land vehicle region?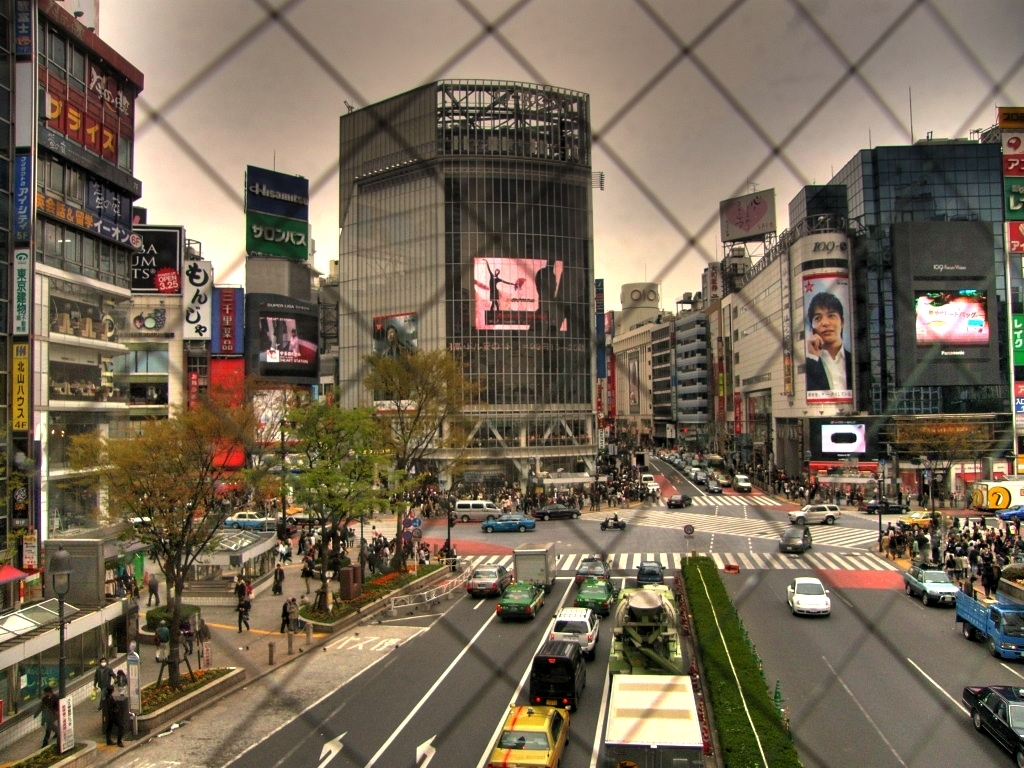
(577, 577, 614, 622)
